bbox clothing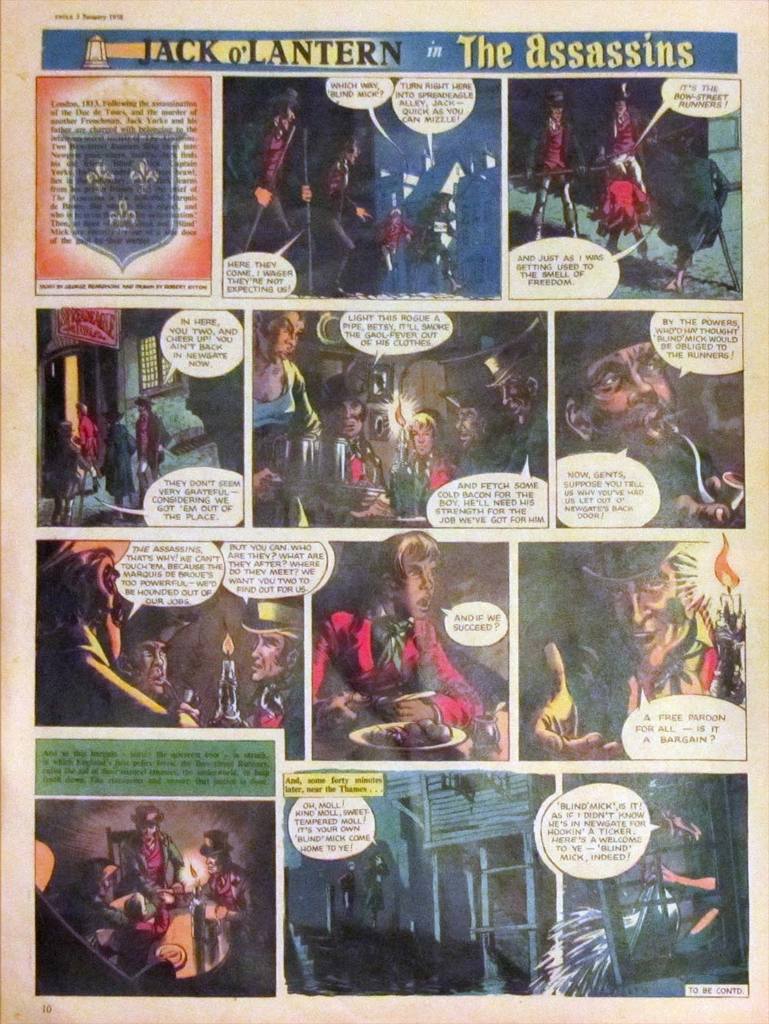
(x1=34, y1=620, x2=175, y2=730)
